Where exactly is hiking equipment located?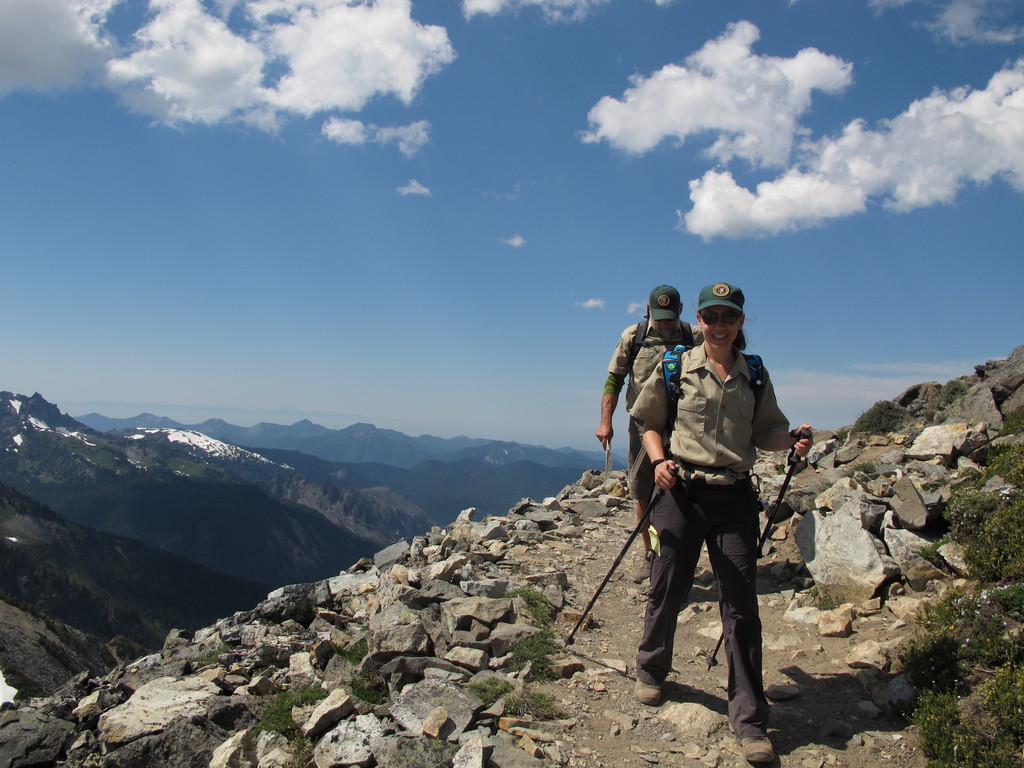
Its bounding box is (704,425,819,680).
